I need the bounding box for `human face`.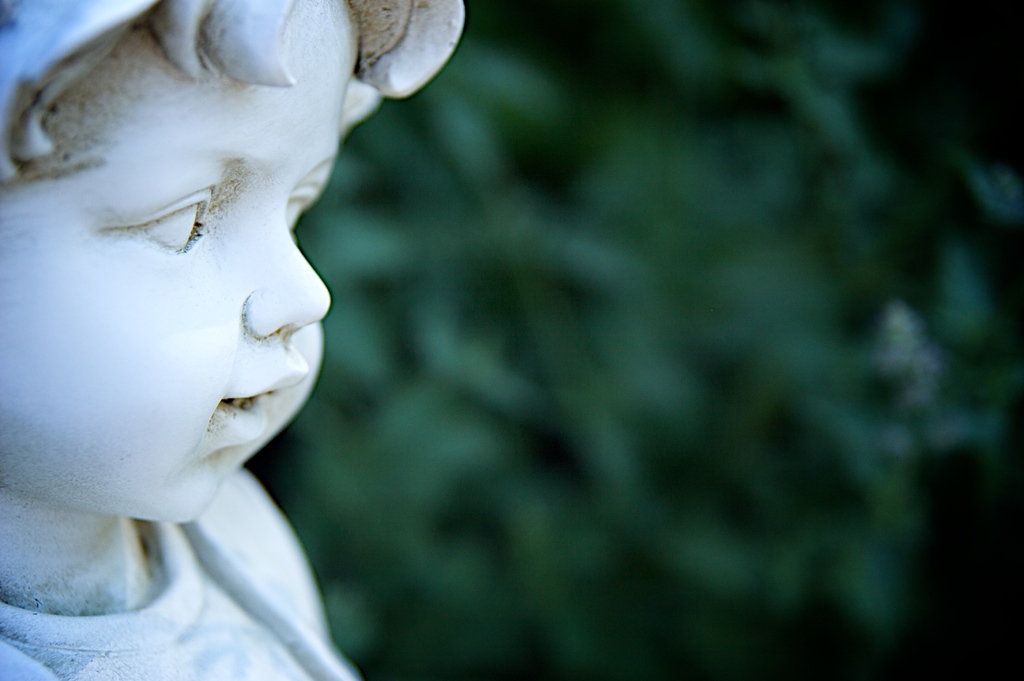
Here it is: Rect(0, 3, 360, 526).
